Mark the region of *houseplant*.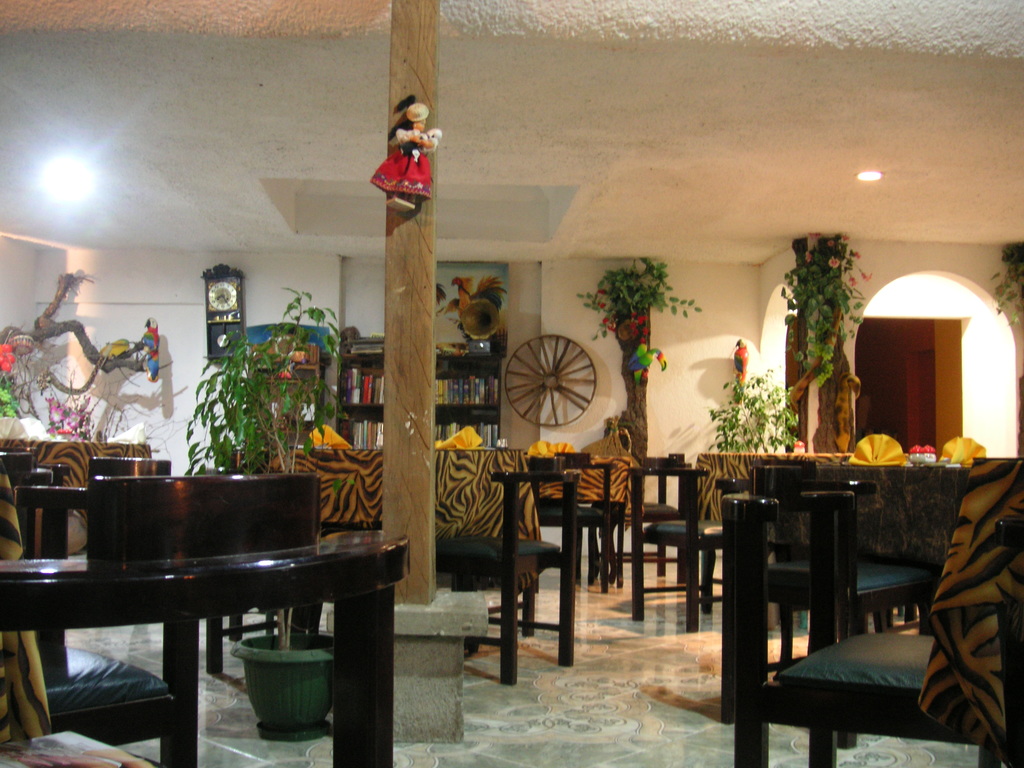
Region: [181, 285, 358, 746].
